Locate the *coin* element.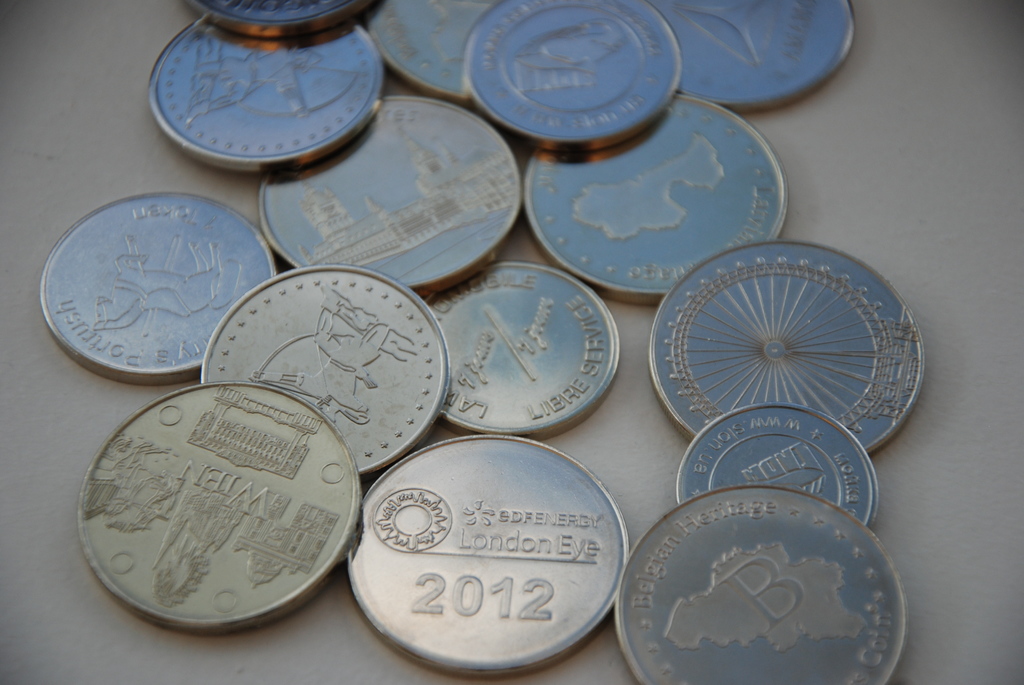
Element bbox: <region>655, 0, 854, 109</region>.
